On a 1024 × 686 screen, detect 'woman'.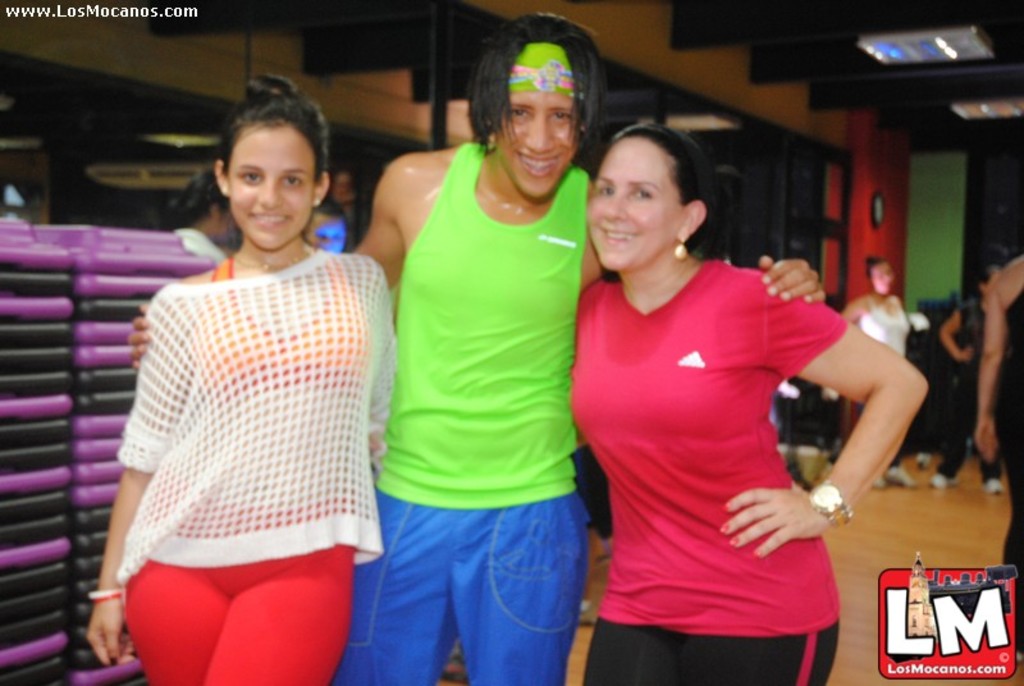
549/115/883/666.
